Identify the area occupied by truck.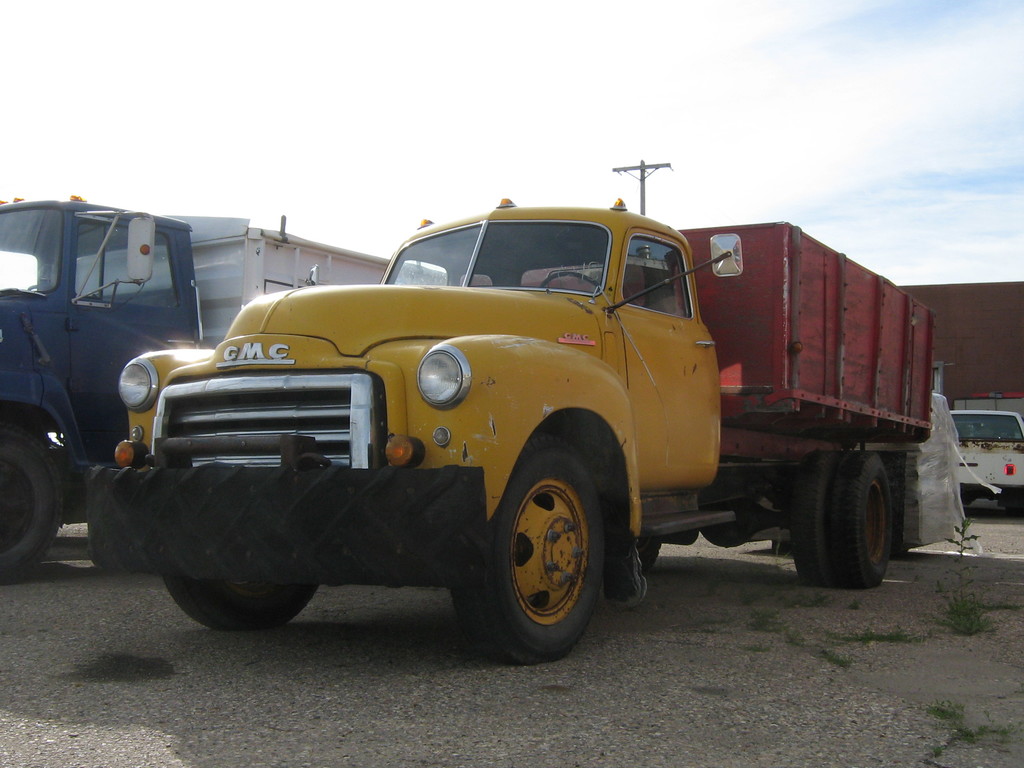
Area: Rect(0, 175, 404, 600).
